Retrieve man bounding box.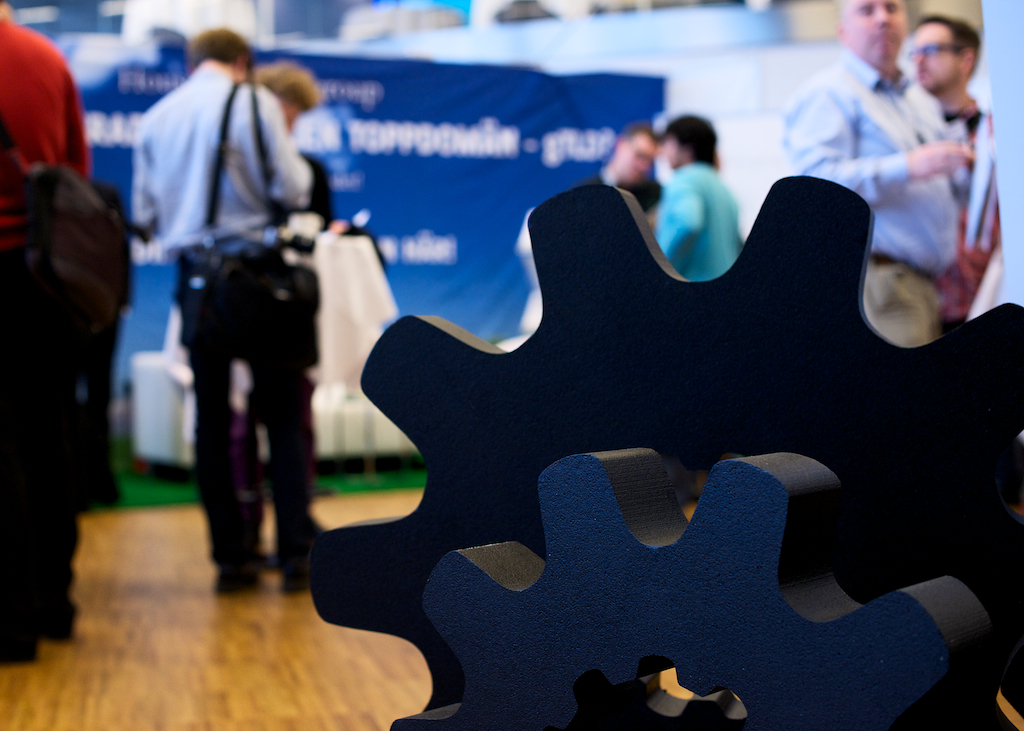
Bounding box: [left=96, top=32, right=345, bottom=593].
